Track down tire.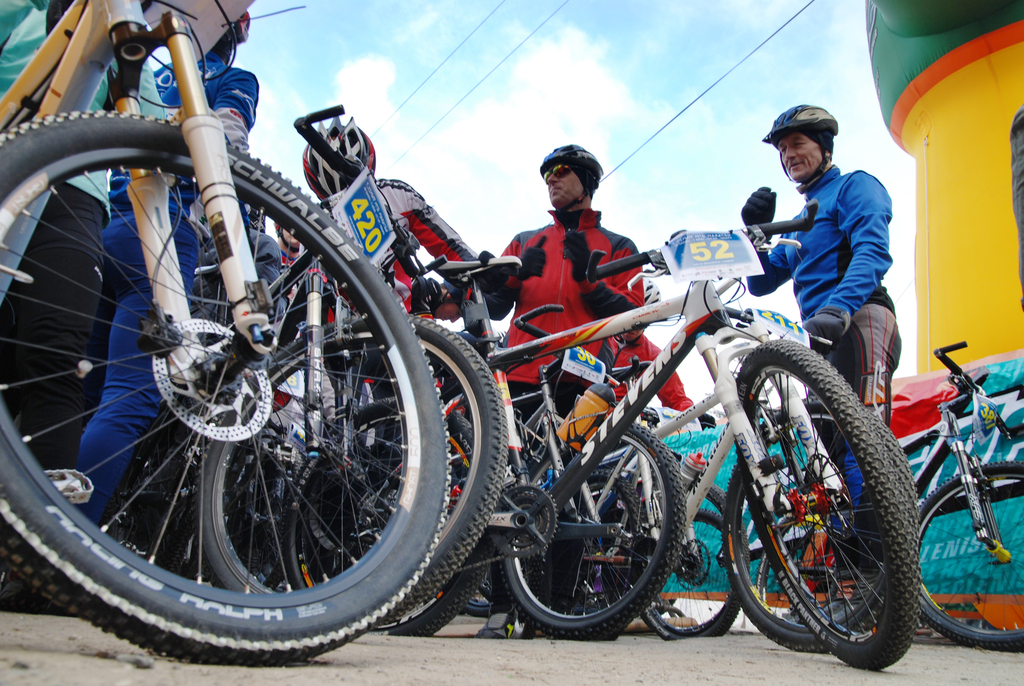
Tracked to 280:396:478:637.
